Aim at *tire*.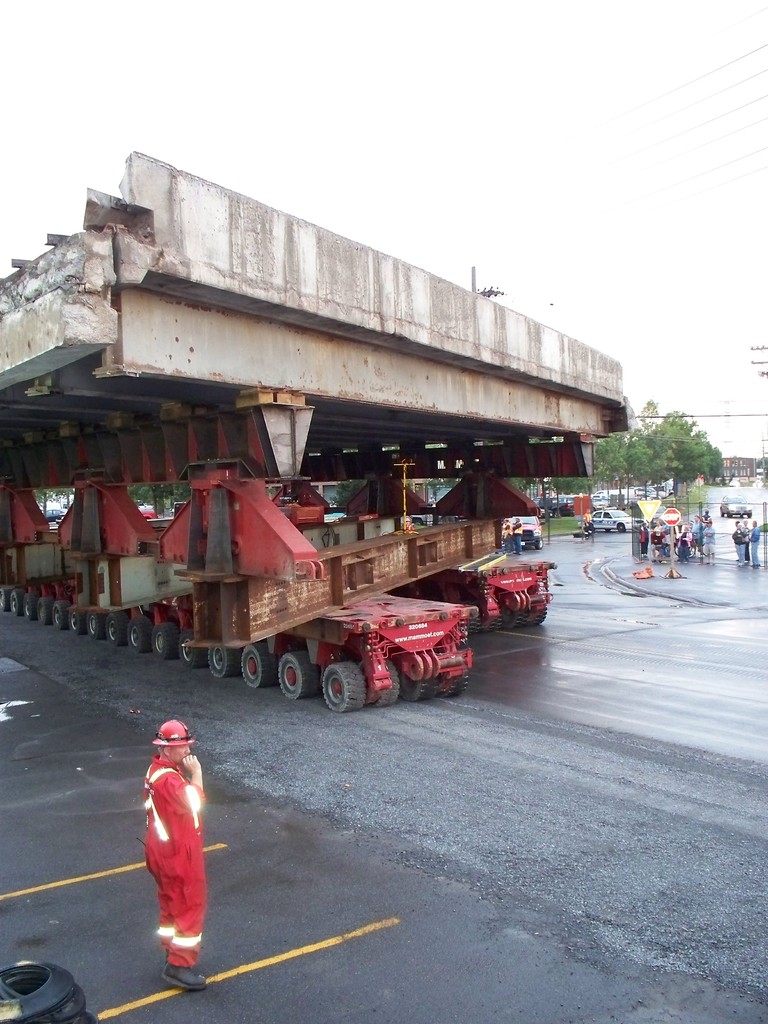
Aimed at <bbox>460, 599, 480, 634</bbox>.
